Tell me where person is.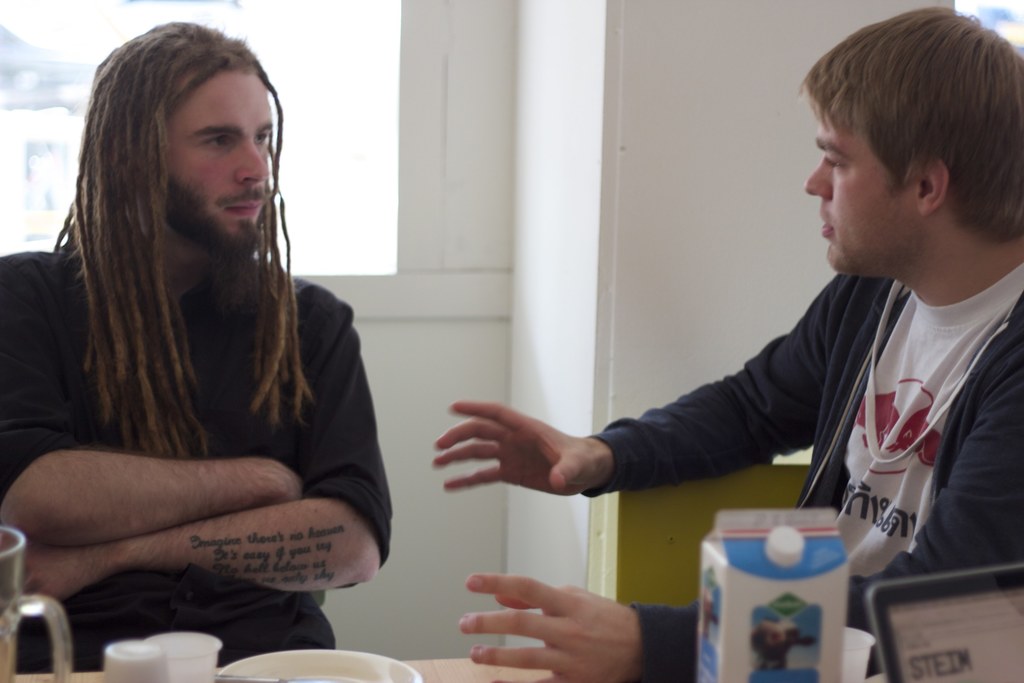
person is at locate(506, 37, 989, 632).
